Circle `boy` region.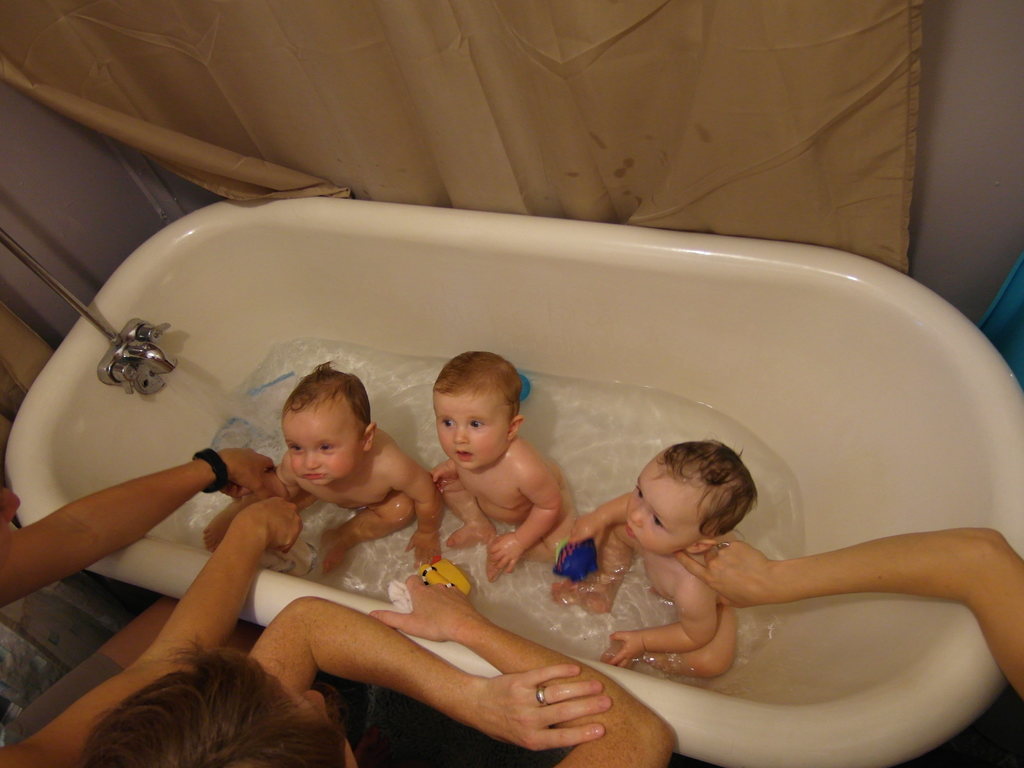
Region: detection(436, 348, 578, 581).
